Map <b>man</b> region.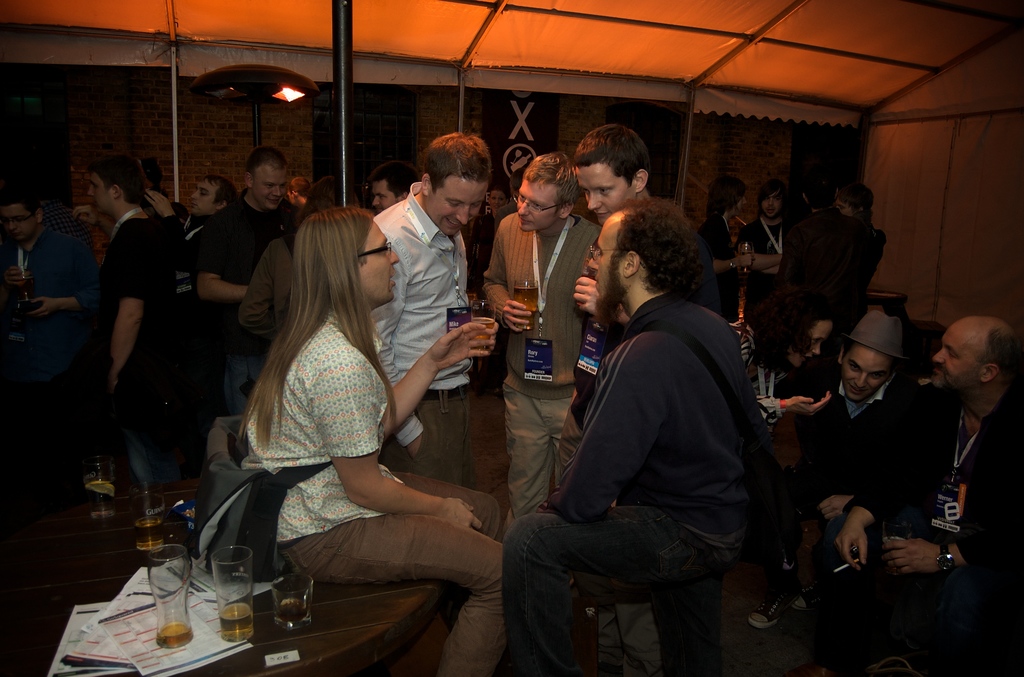
Mapped to (141,173,239,254).
